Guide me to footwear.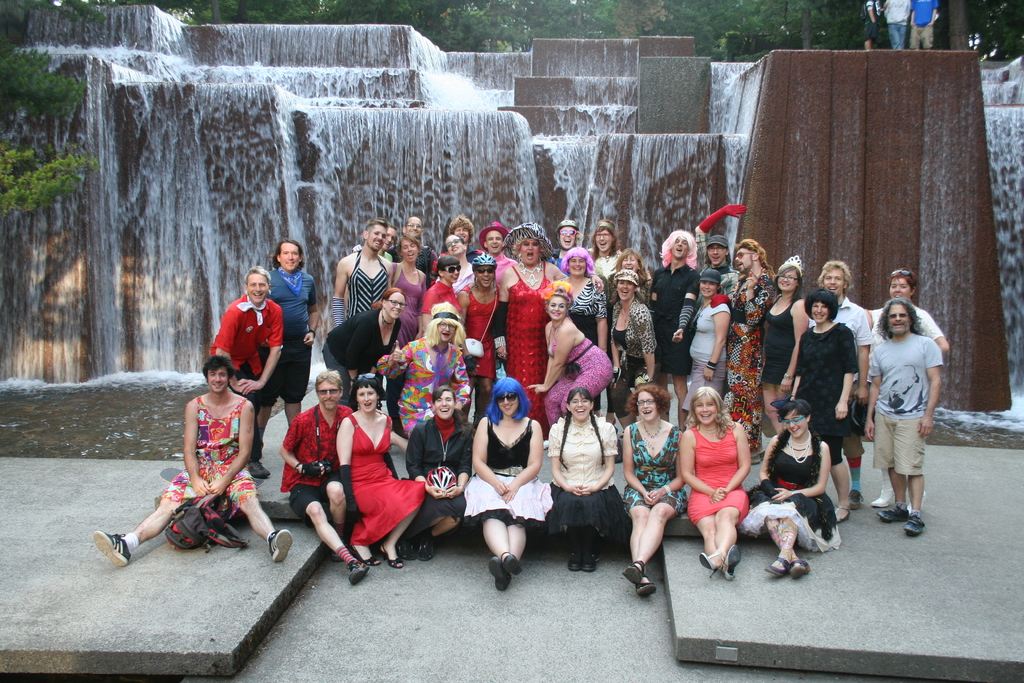
Guidance: x1=354 y1=543 x2=382 y2=569.
